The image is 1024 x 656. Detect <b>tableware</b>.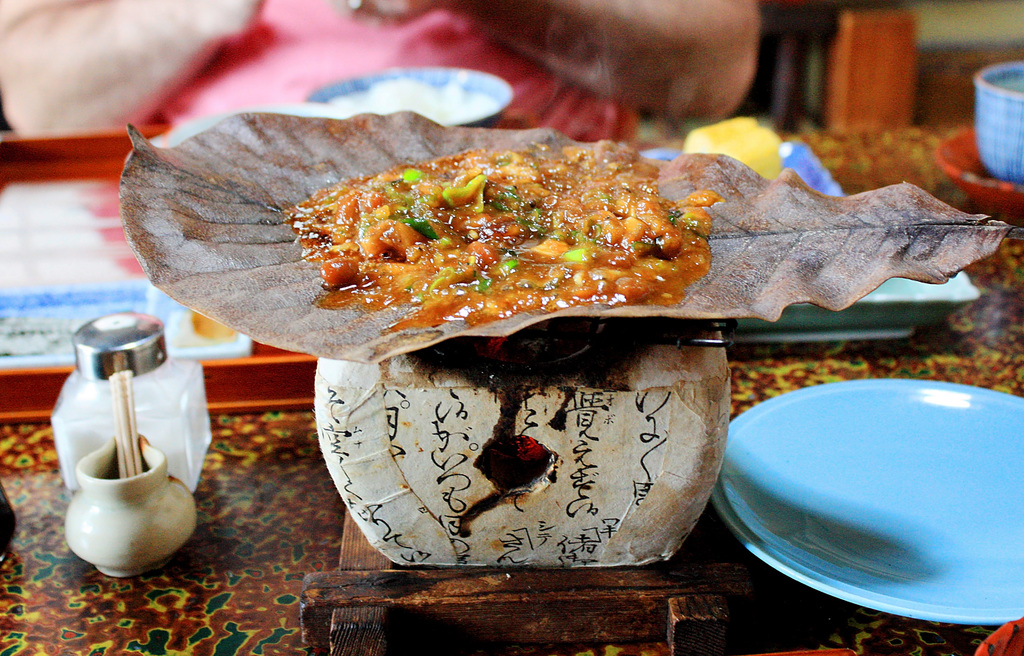
Detection: pyautogui.locateOnScreen(969, 620, 1023, 655).
